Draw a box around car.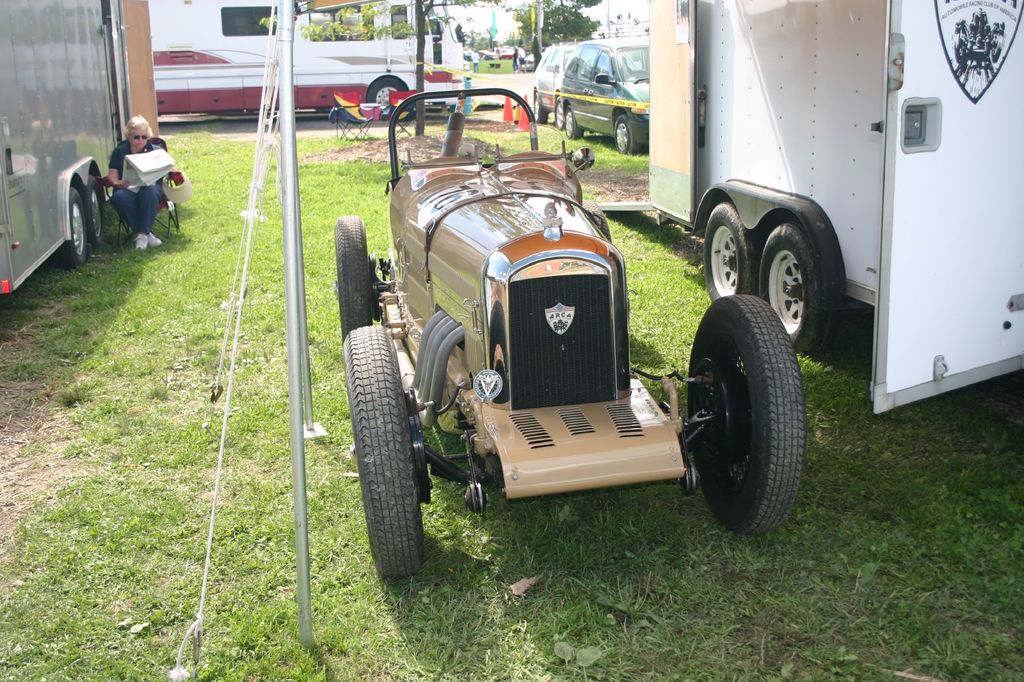
crop(479, 46, 496, 59).
